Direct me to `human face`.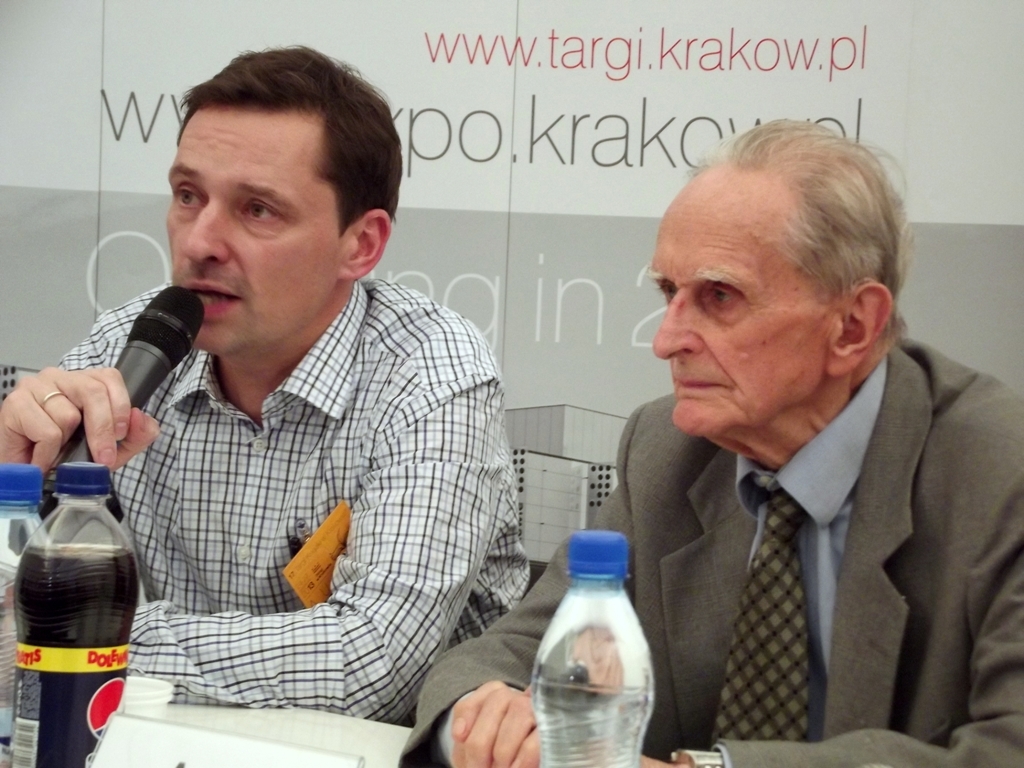
Direction: bbox=(645, 161, 833, 437).
